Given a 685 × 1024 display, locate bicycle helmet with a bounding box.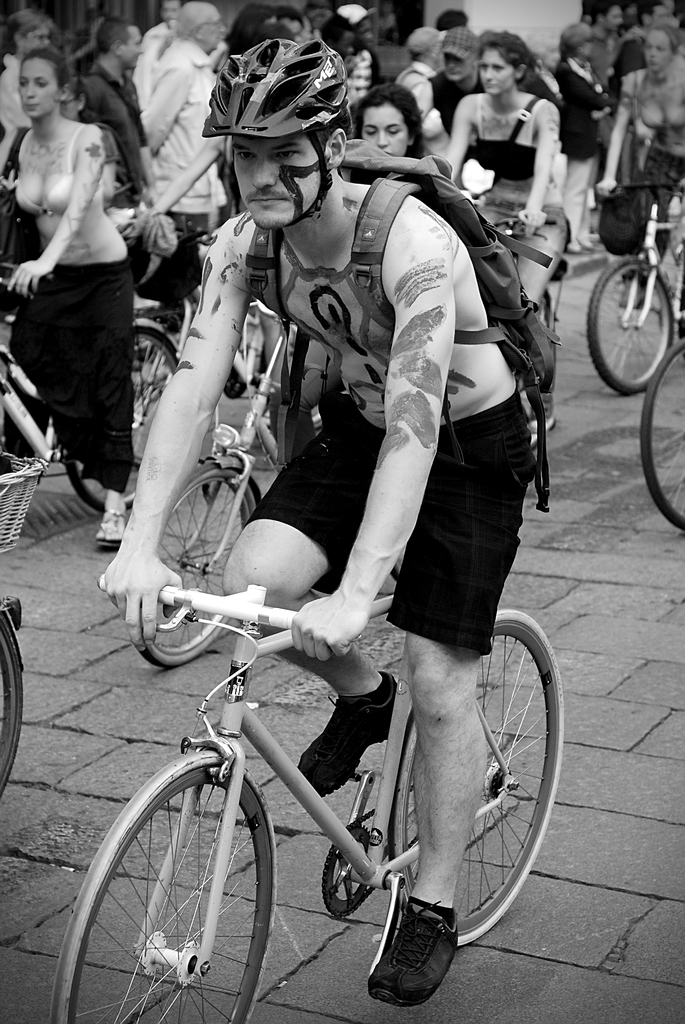
Located: [left=210, top=28, right=354, bottom=228].
